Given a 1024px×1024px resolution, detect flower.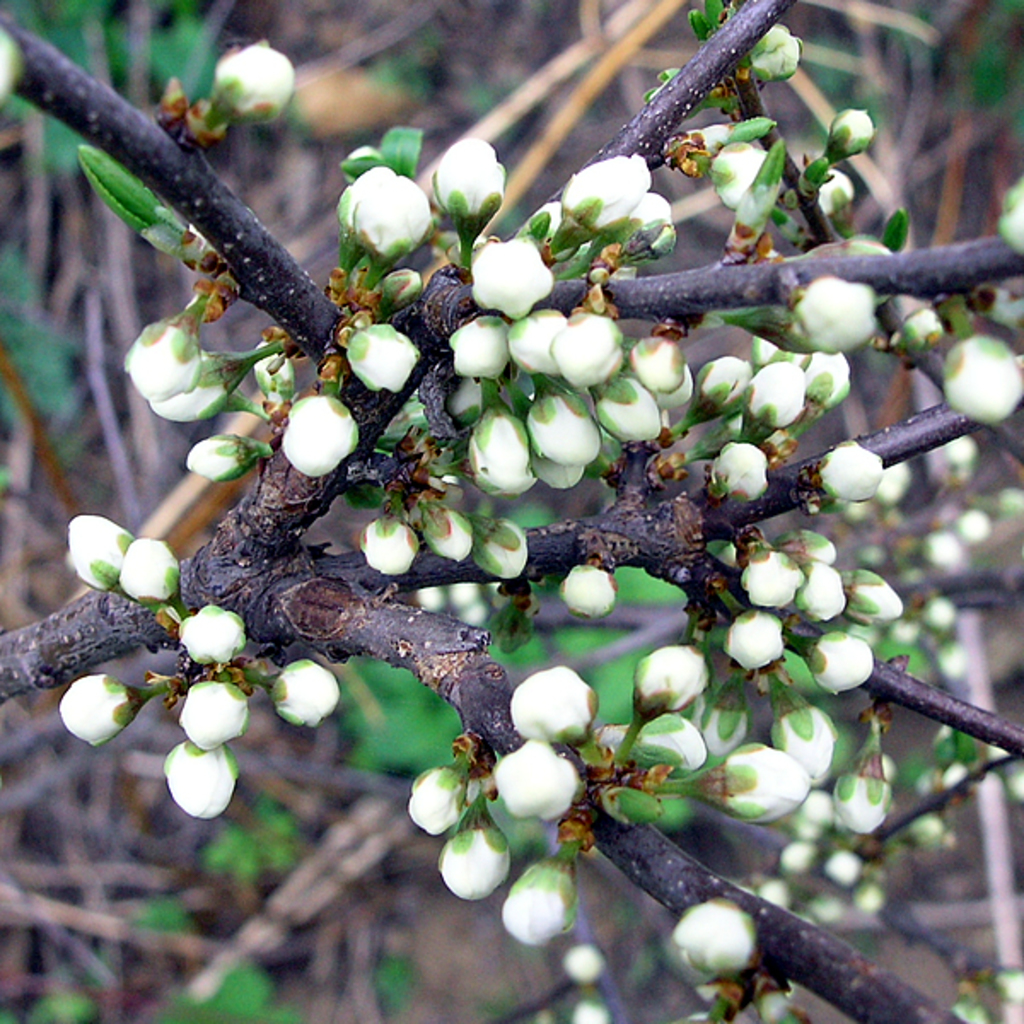
pyautogui.locateOnScreen(418, 510, 476, 561).
